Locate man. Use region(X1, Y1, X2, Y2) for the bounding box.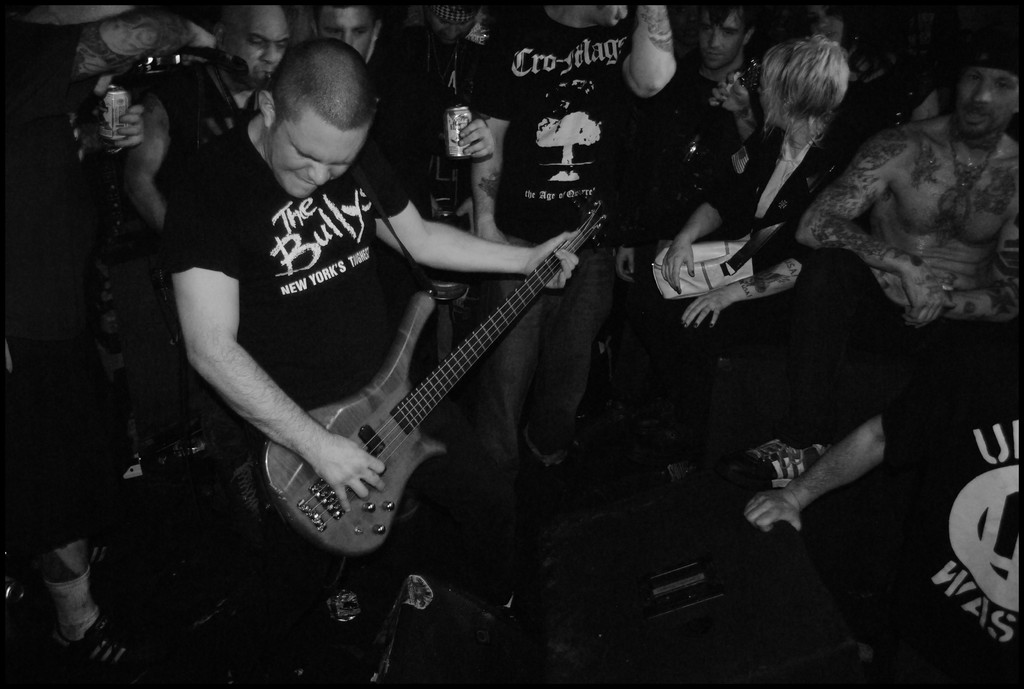
region(121, 0, 286, 521).
